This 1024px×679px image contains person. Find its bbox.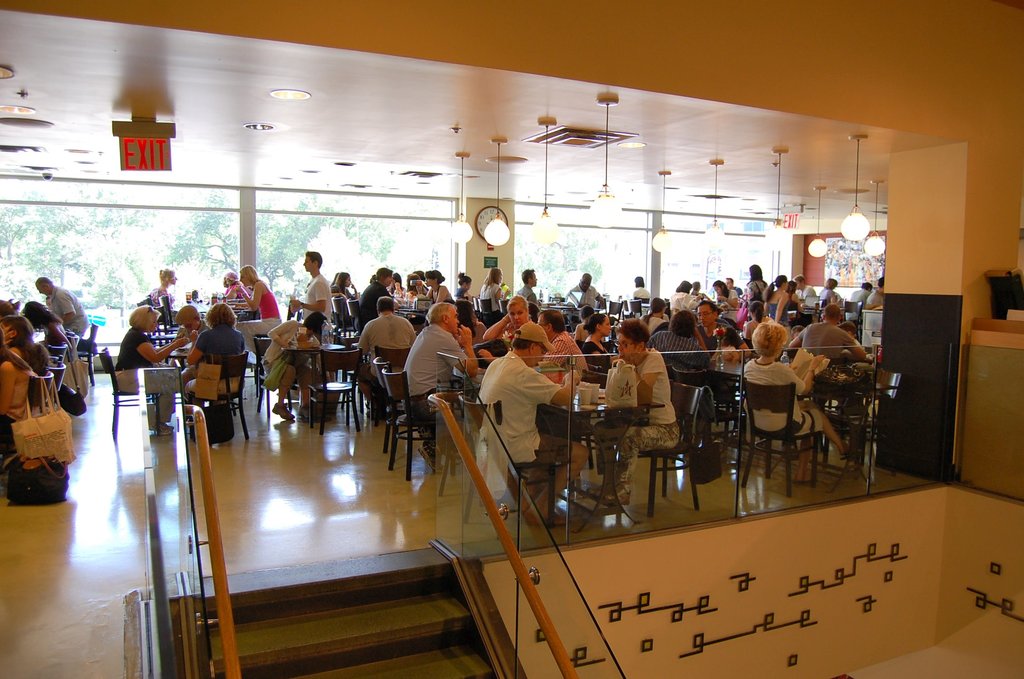
789, 303, 865, 361.
